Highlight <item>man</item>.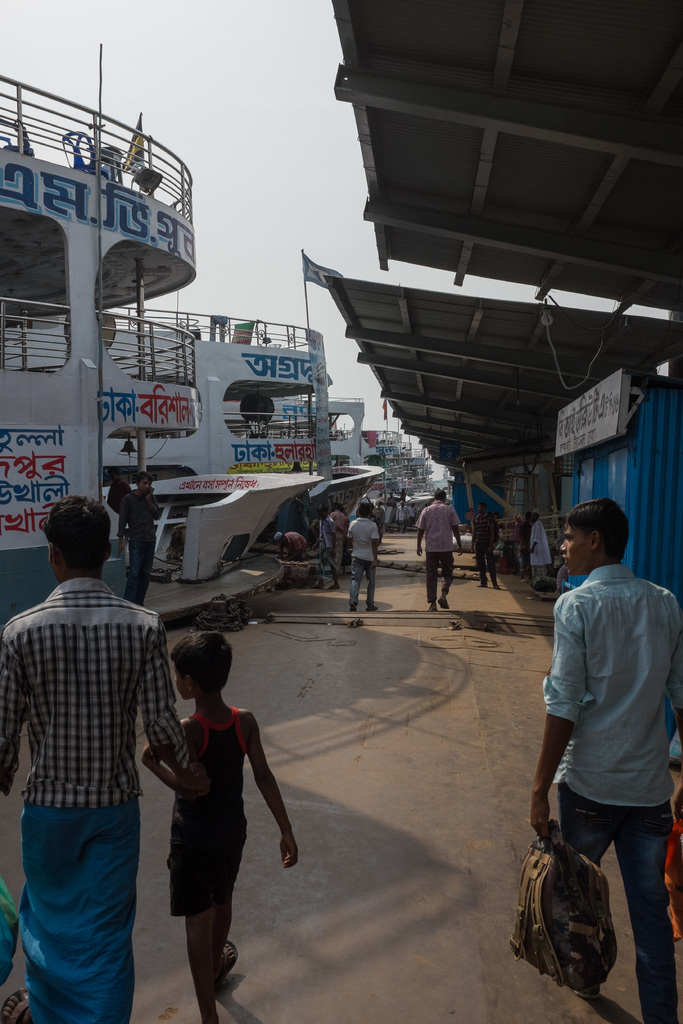
Highlighted region: 350, 504, 379, 612.
